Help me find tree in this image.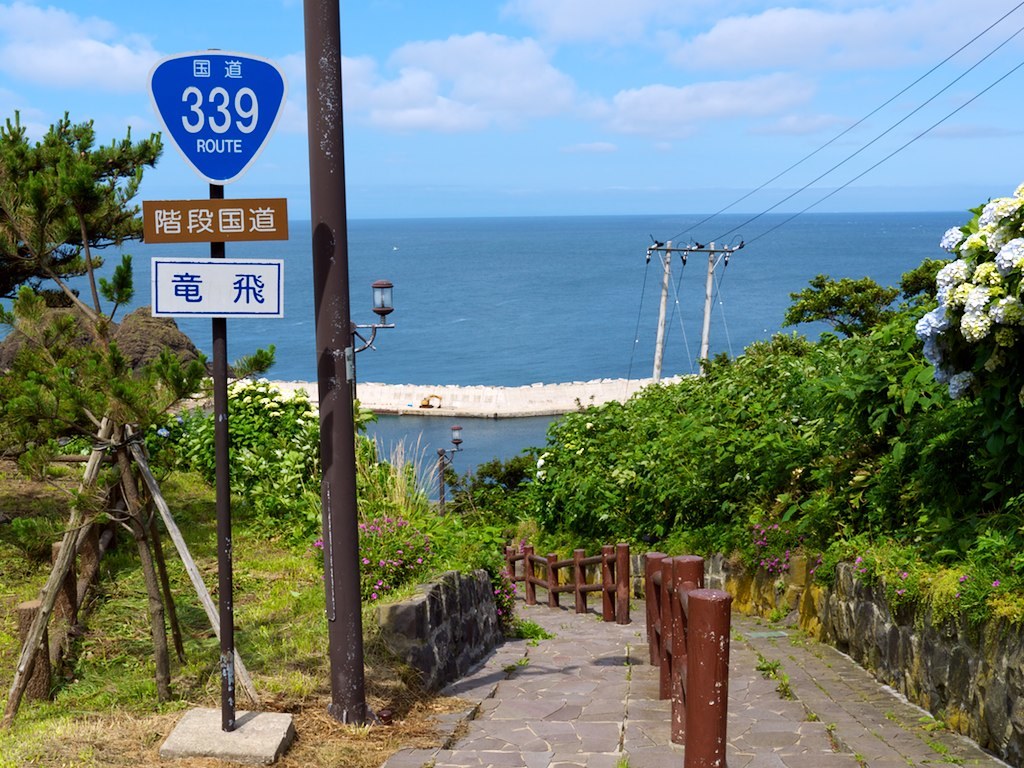
Found it: (0,252,274,707).
